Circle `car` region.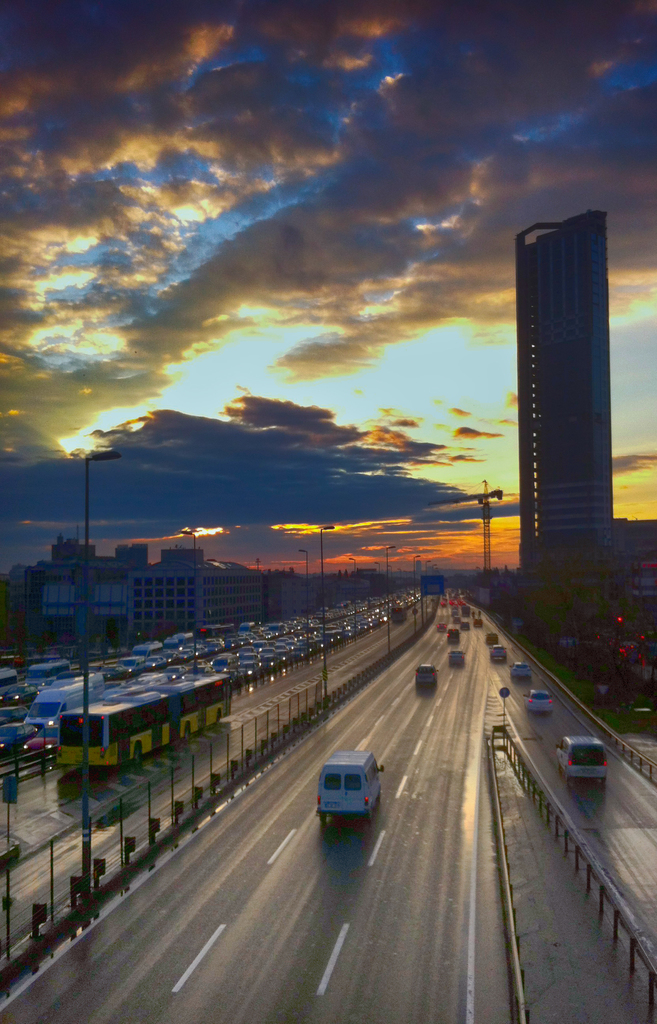
Region: (left=524, top=691, right=553, bottom=719).
